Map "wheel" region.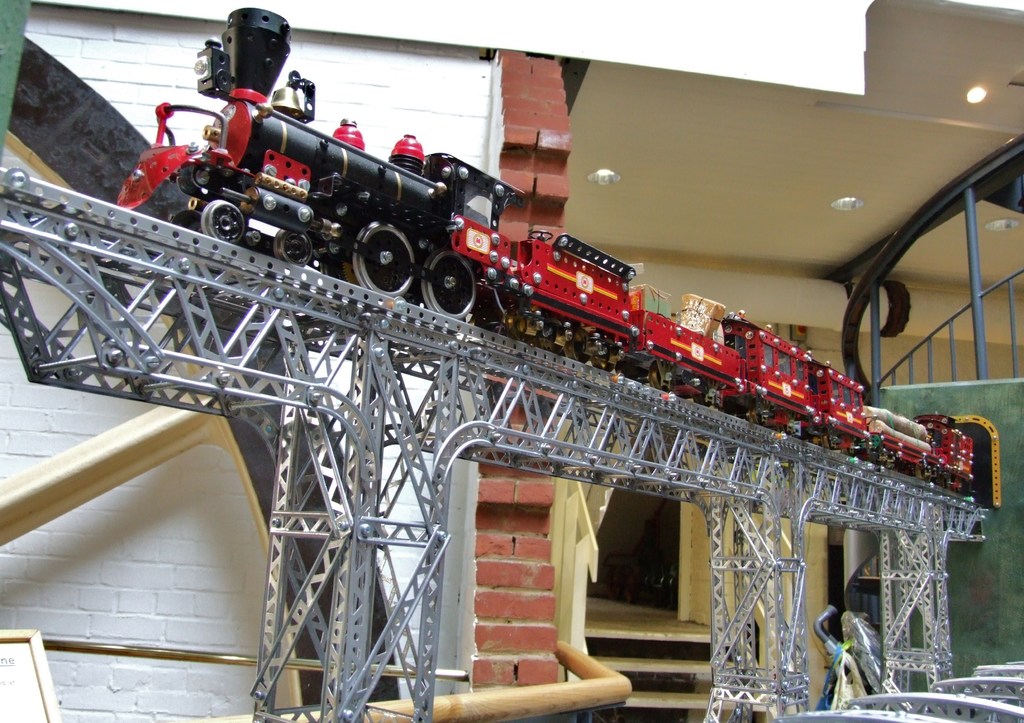
Mapped to rect(841, 448, 853, 457).
